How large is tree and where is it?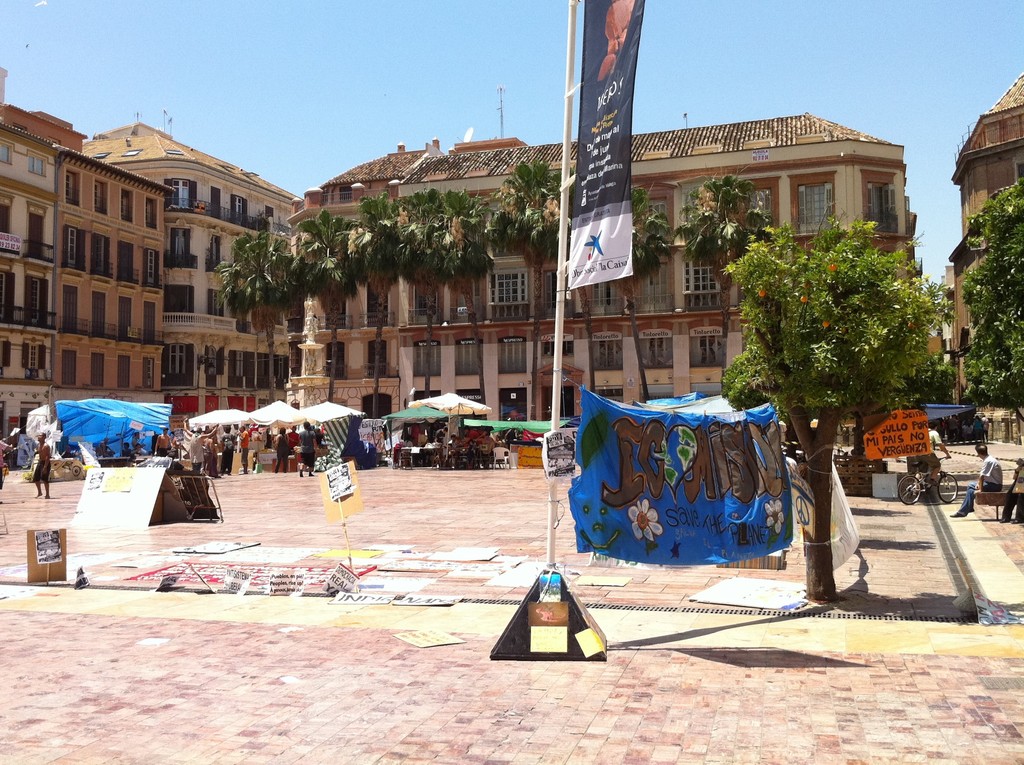
Bounding box: [614, 183, 679, 398].
